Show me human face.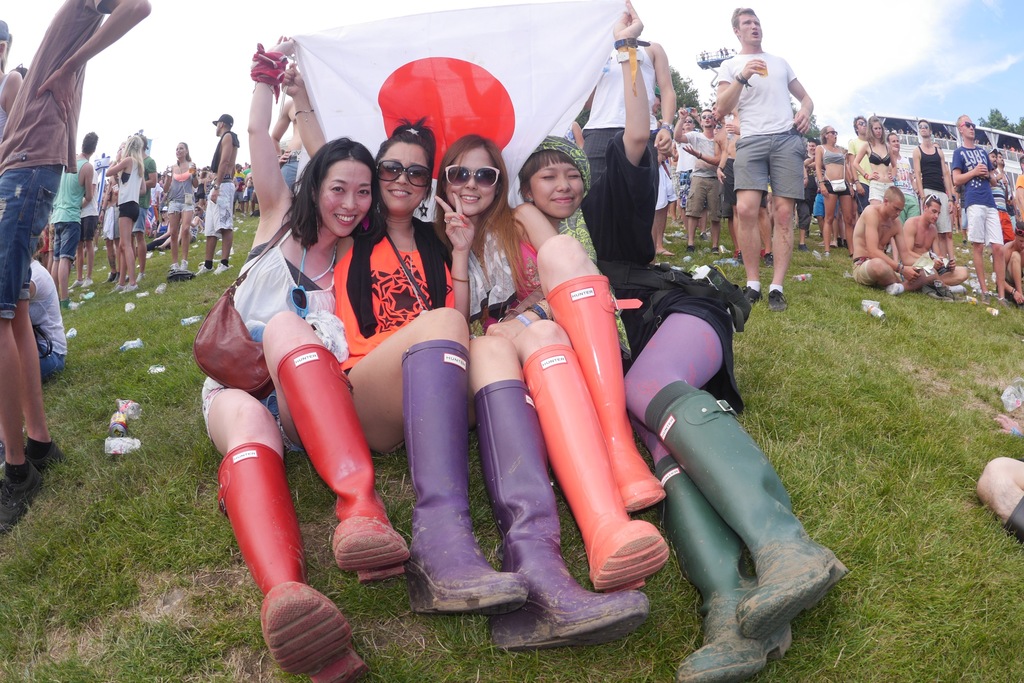
human face is here: 828/130/842/145.
